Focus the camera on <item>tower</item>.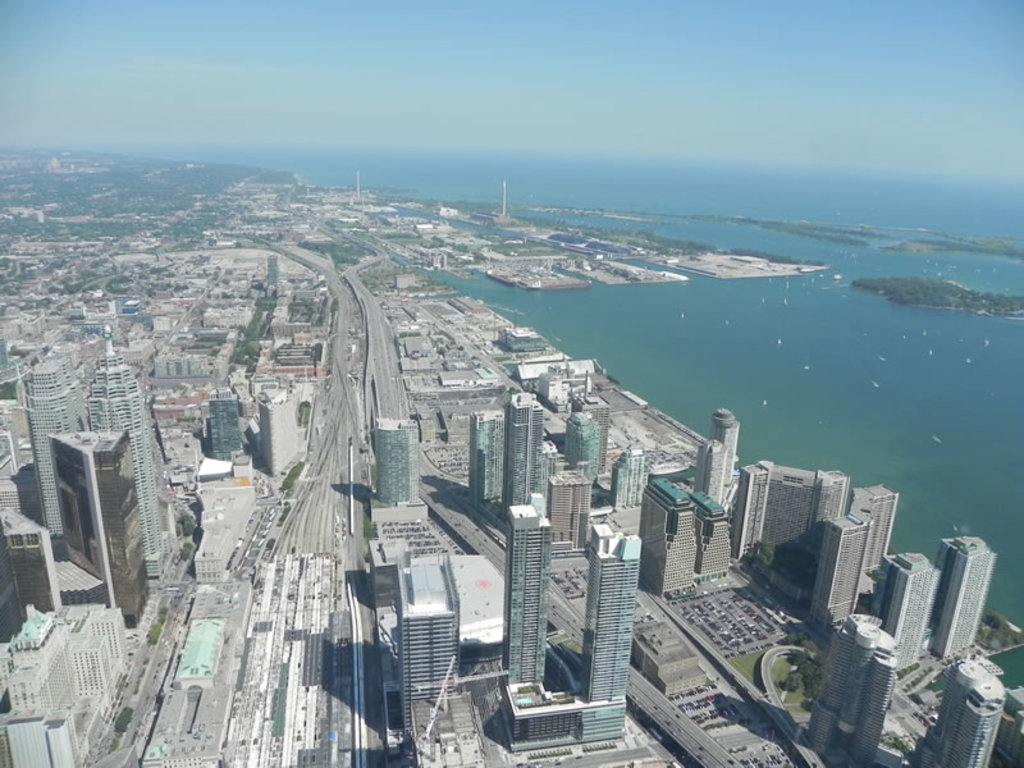
Focus region: Rect(710, 410, 740, 504).
